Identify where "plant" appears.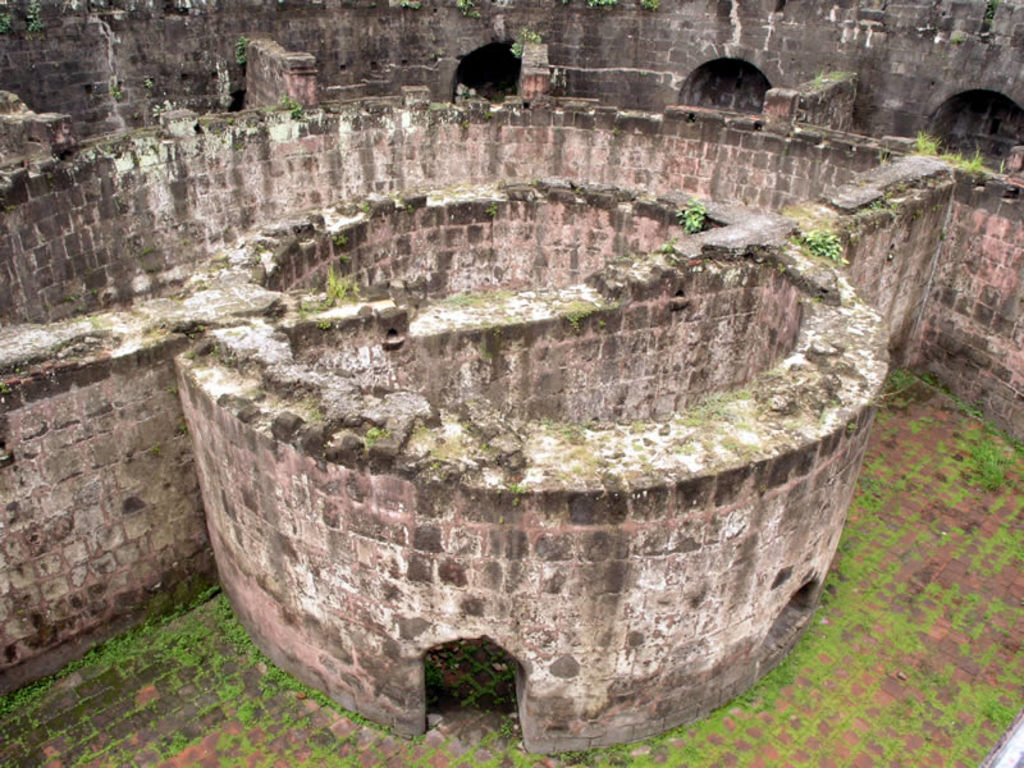
Appears at left=956, top=142, right=986, bottom=173.
